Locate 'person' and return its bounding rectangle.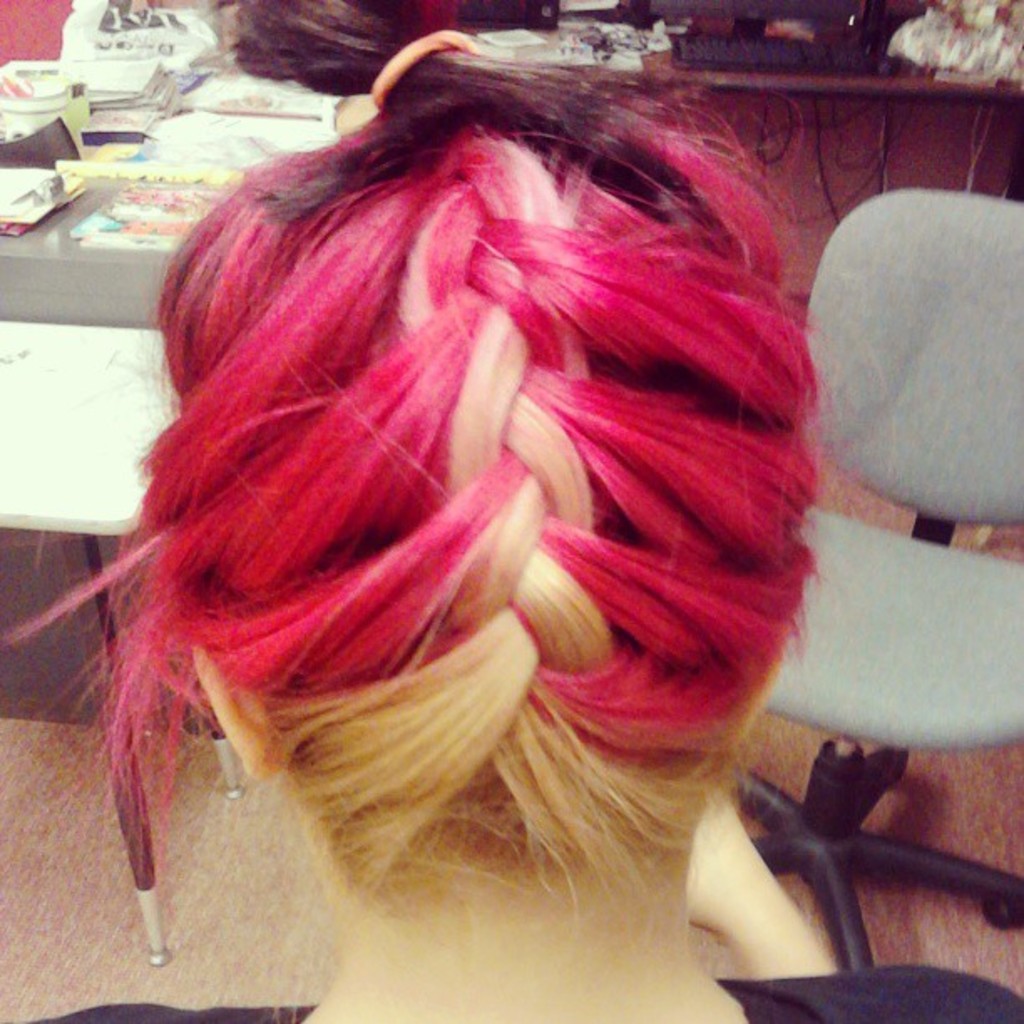
10,0,1022,1022.
